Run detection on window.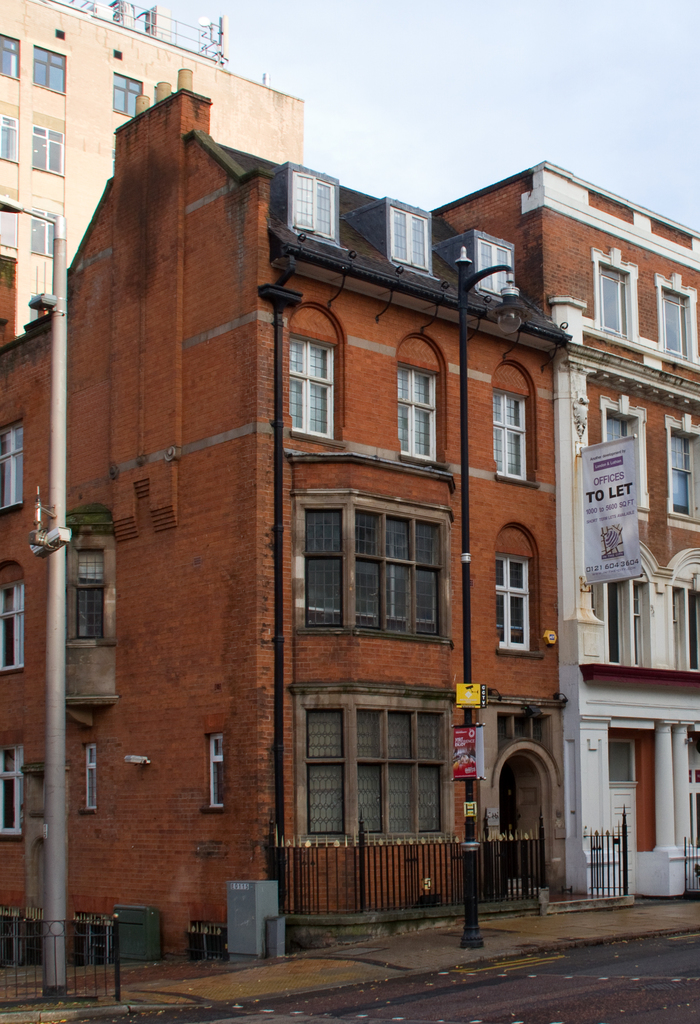
Result: <bbox>663, 279, 699, 355</bbox>.
